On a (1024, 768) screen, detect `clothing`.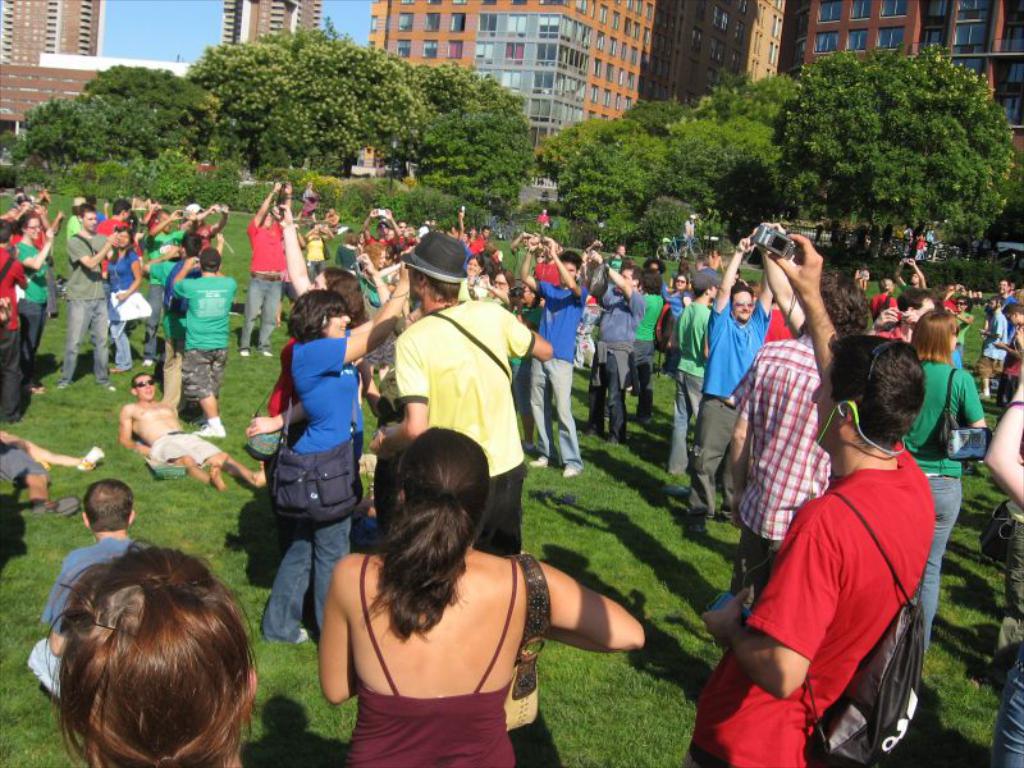
758,301,790,348.
